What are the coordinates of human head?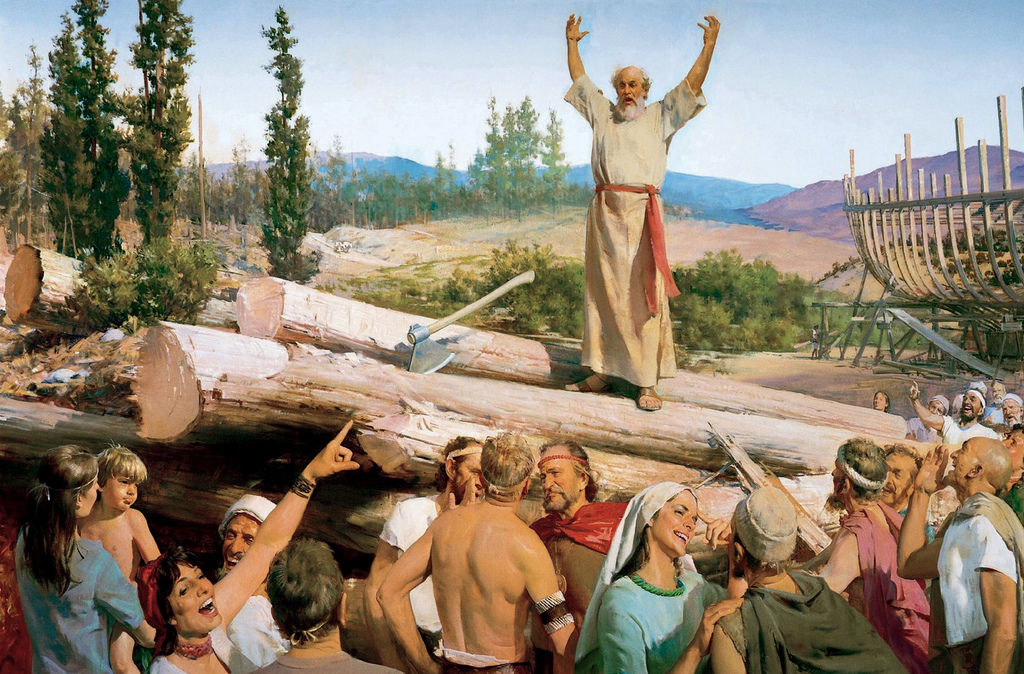
[x1=946, y1=438, x2=1013, y2=494].
